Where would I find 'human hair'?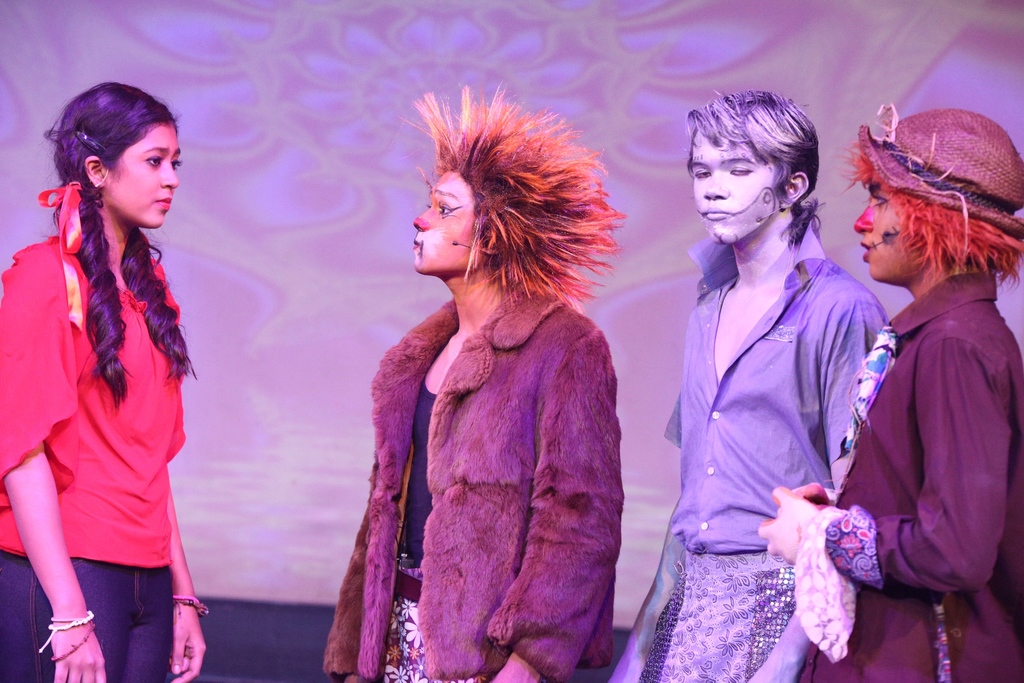
At {"left": 402, "top": 95, "right": 623, "bottom": 335}.
